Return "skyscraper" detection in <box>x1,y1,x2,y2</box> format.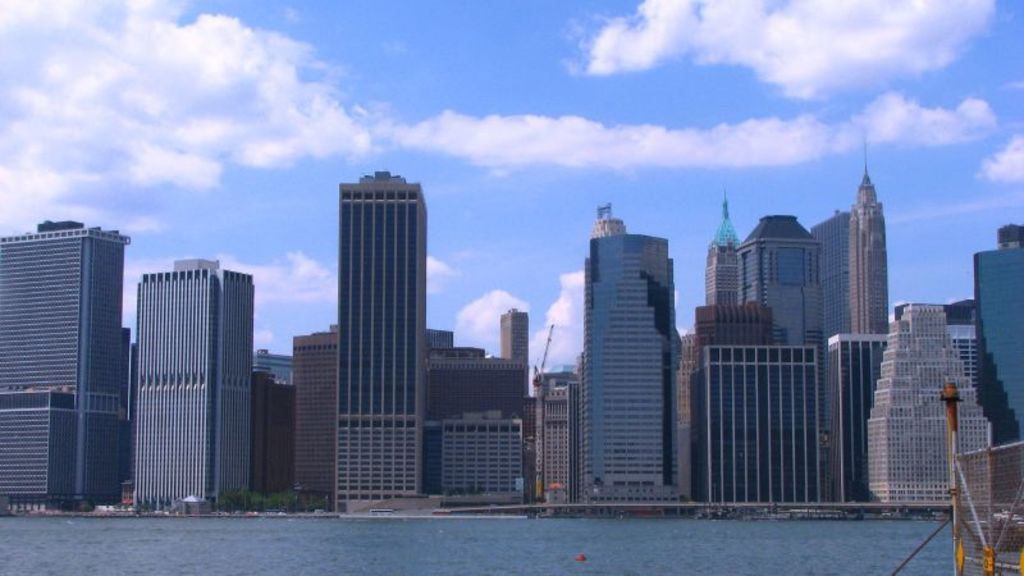
<box>812,132,887,335</box>.
